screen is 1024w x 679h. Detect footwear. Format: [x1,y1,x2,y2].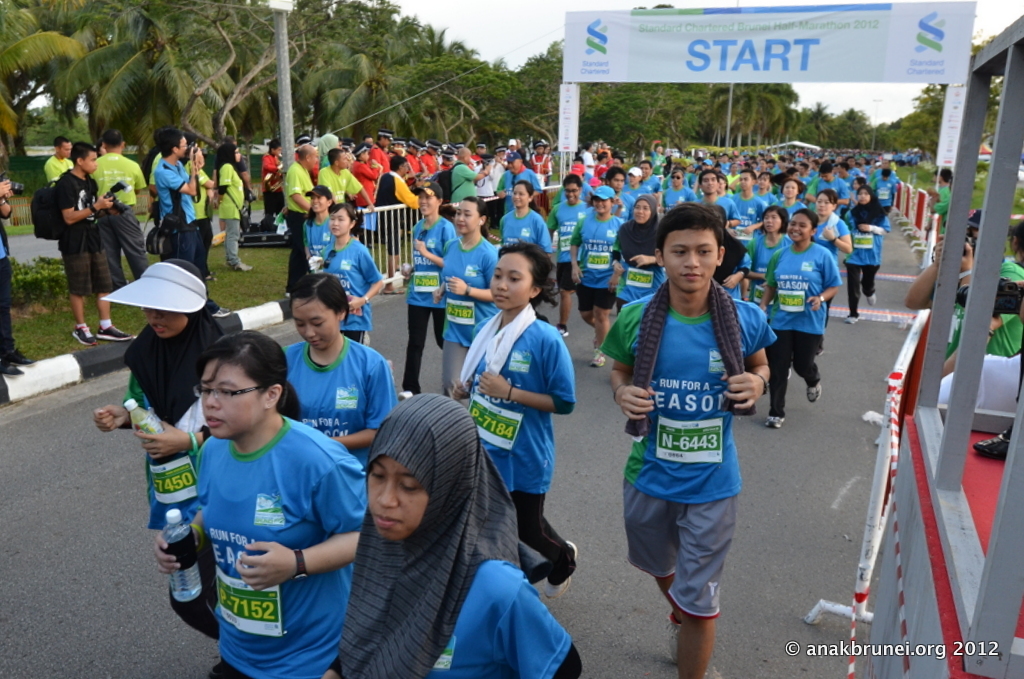
[592,353,603,365].
